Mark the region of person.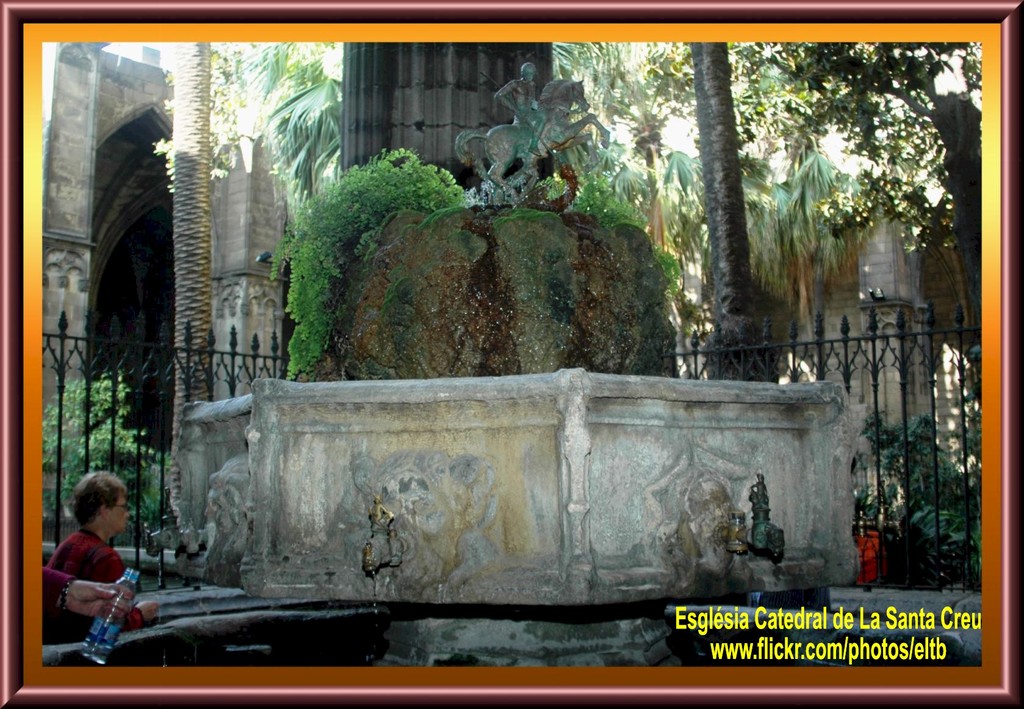
Region: 51,475,136,660.
